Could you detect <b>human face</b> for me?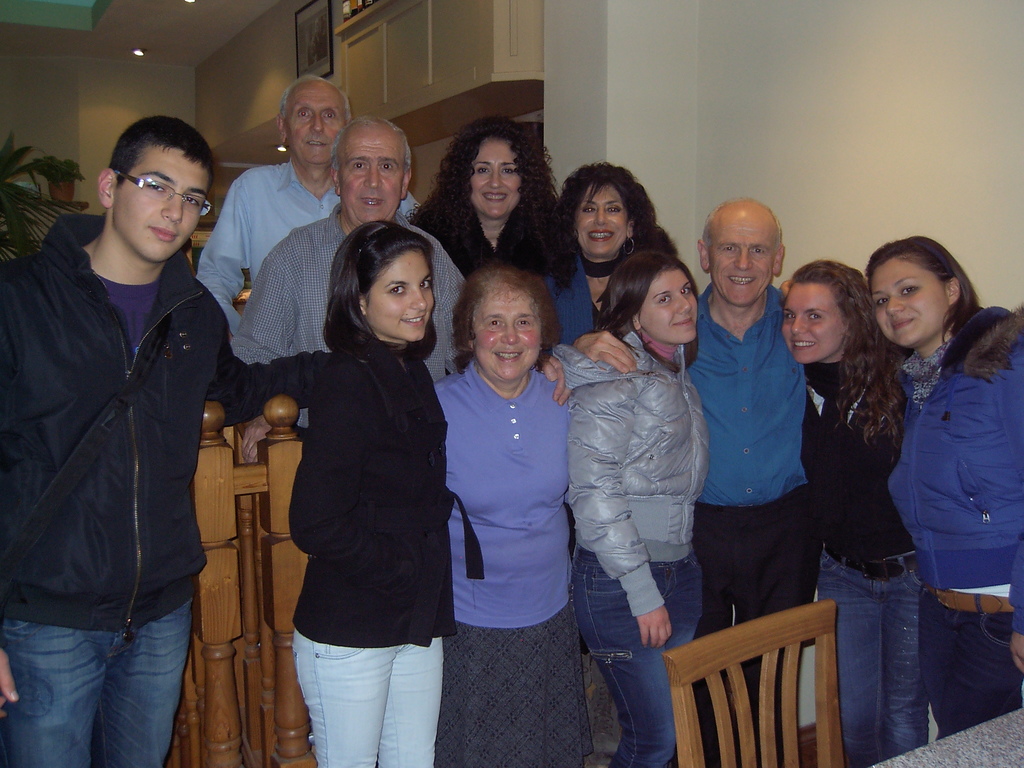
Detection result: <box>781,281,840,363</box>.
